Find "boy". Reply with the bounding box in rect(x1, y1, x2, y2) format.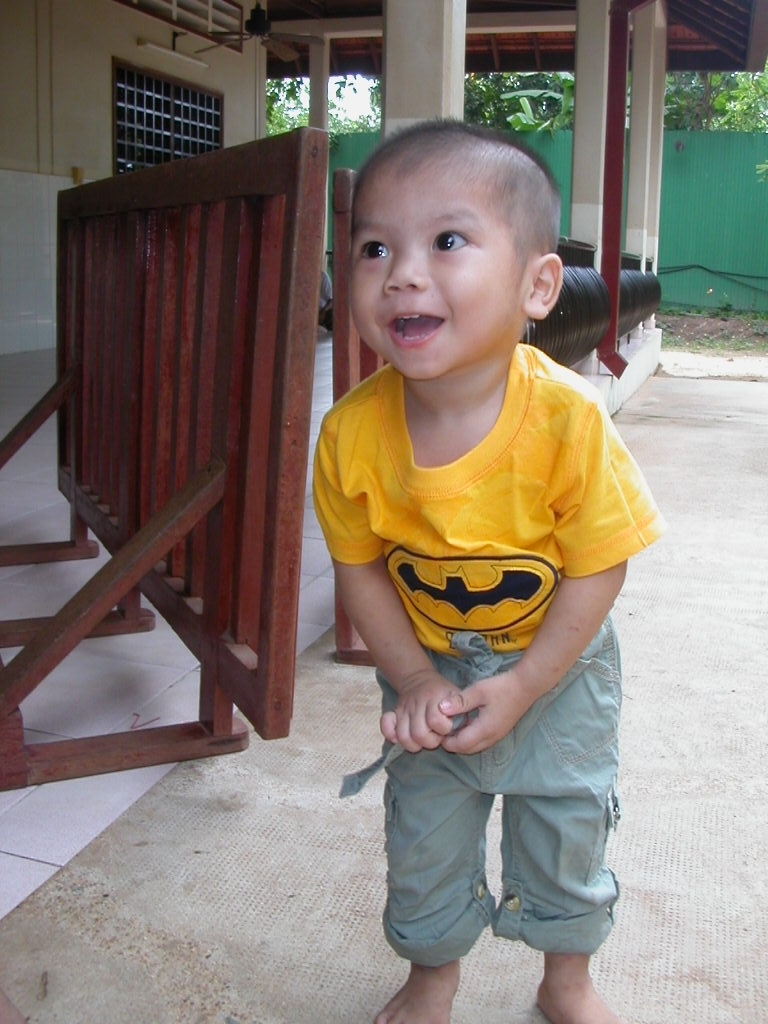
rect(307, 114, 665, 1023).
